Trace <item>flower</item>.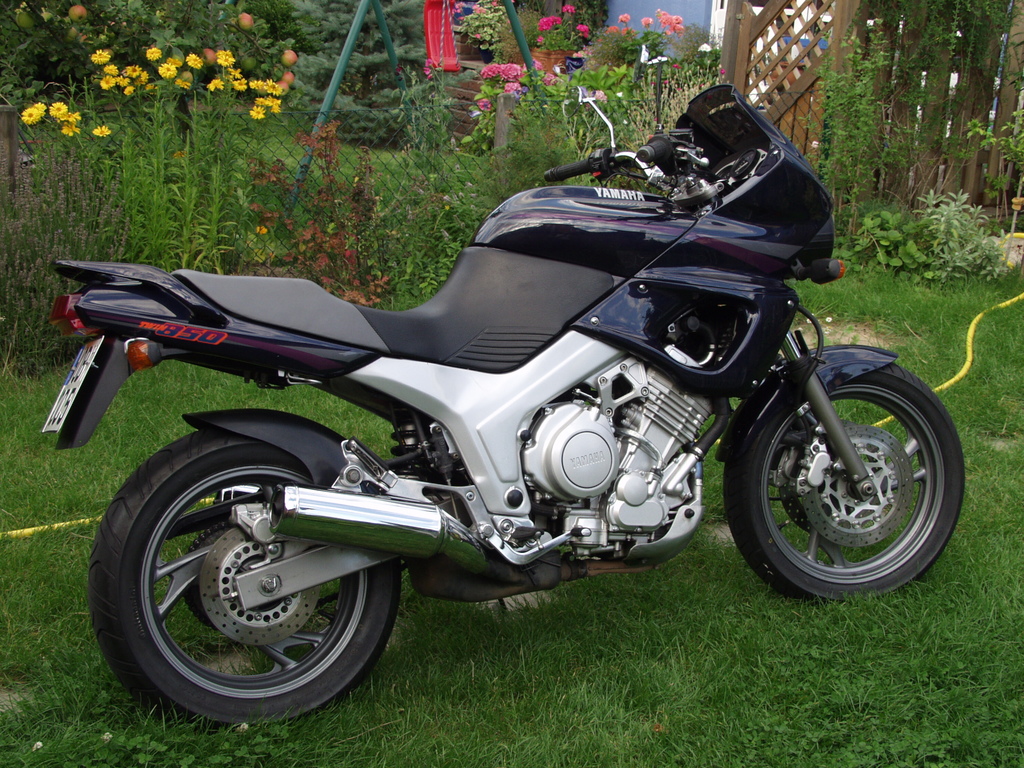
Traced to bbox(476, 98, 488, 114).
